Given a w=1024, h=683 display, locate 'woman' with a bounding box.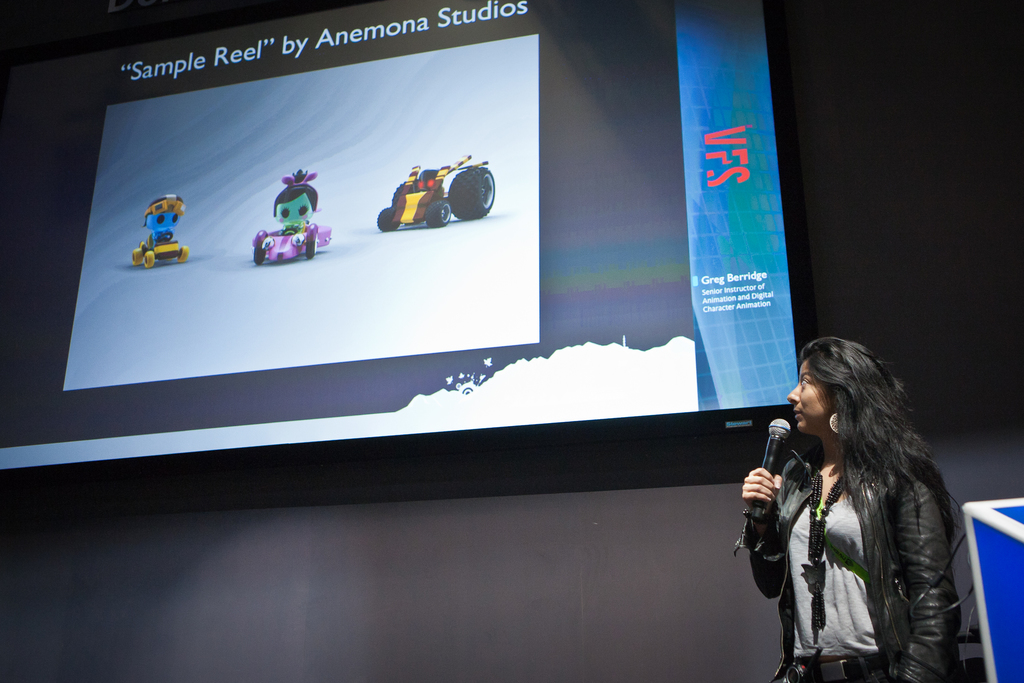
Located: (732, 326, 972, 682).
